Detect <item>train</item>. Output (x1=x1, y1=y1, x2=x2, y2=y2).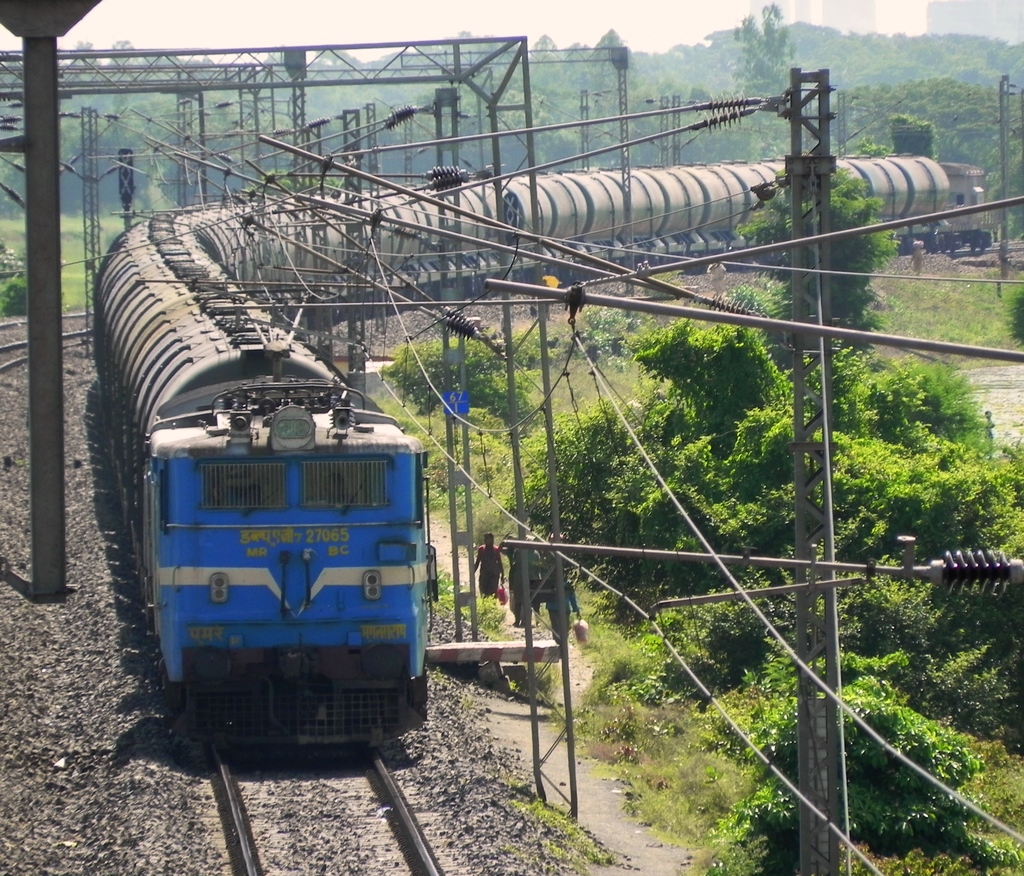
(x1=90, y1=159, x2=991, y2=746).
